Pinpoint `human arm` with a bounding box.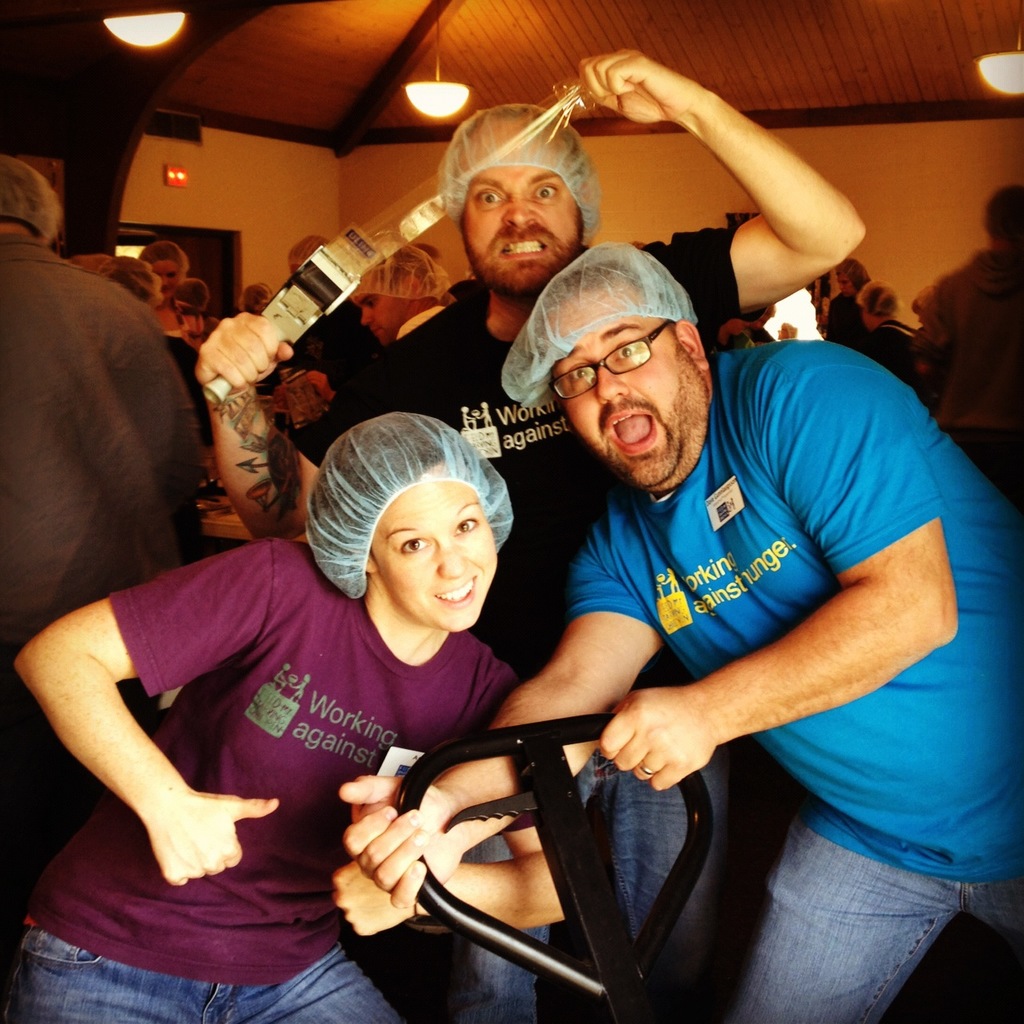
(x1=9, y1=536, x2=285, y2=884).
